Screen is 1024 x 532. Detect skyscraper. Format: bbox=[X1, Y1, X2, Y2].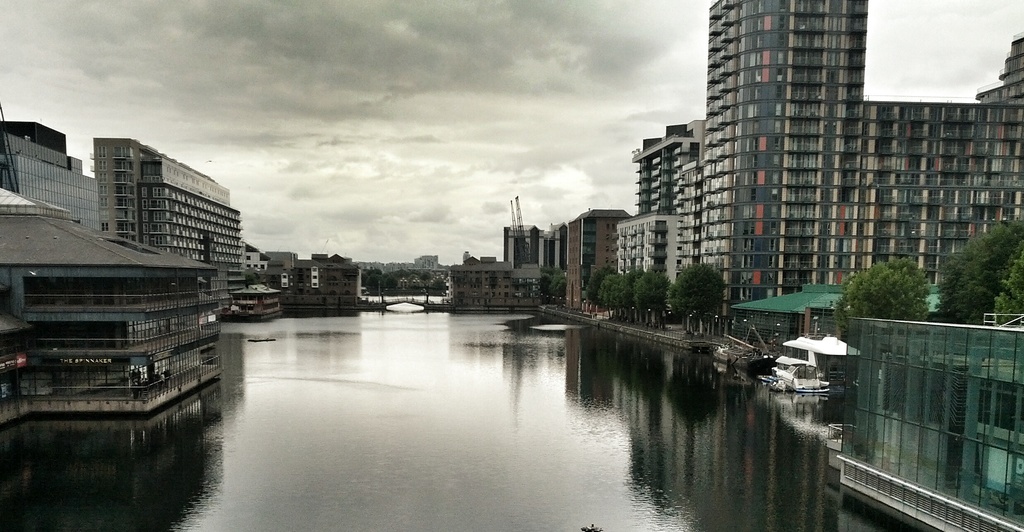
bbox=[73, 131, 239, 276].
